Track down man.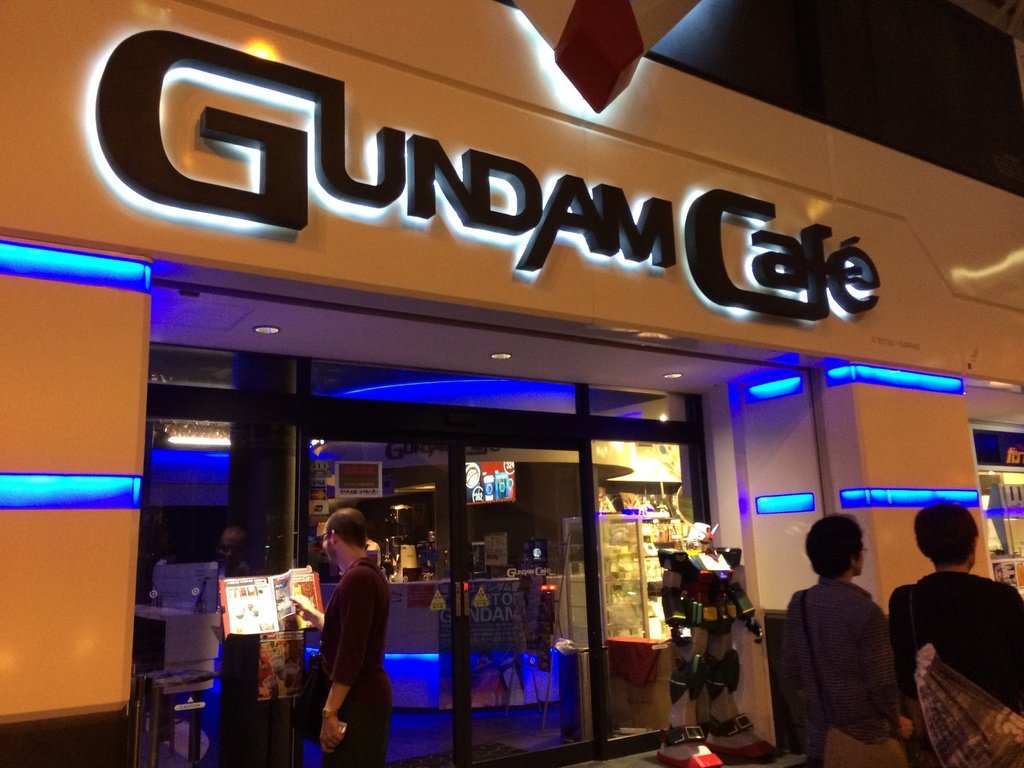
Tracked to [left=294, top=521, right=392, bottom=762].
